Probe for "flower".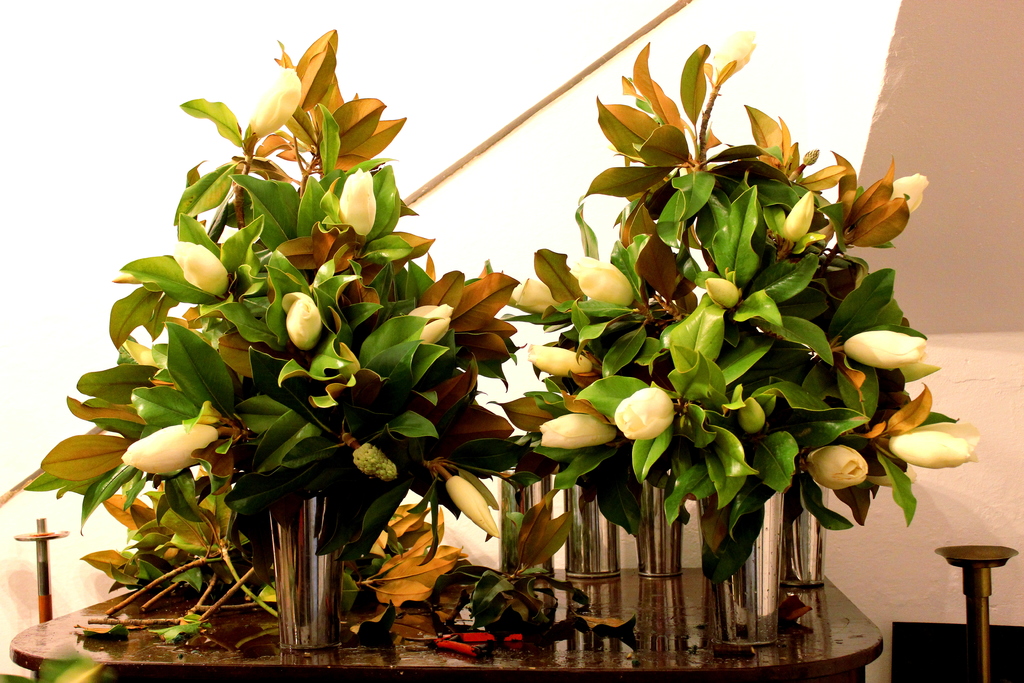
Probe result: {"x1": 129, "y1": 383, "x2": 180, "y2": 423}.
